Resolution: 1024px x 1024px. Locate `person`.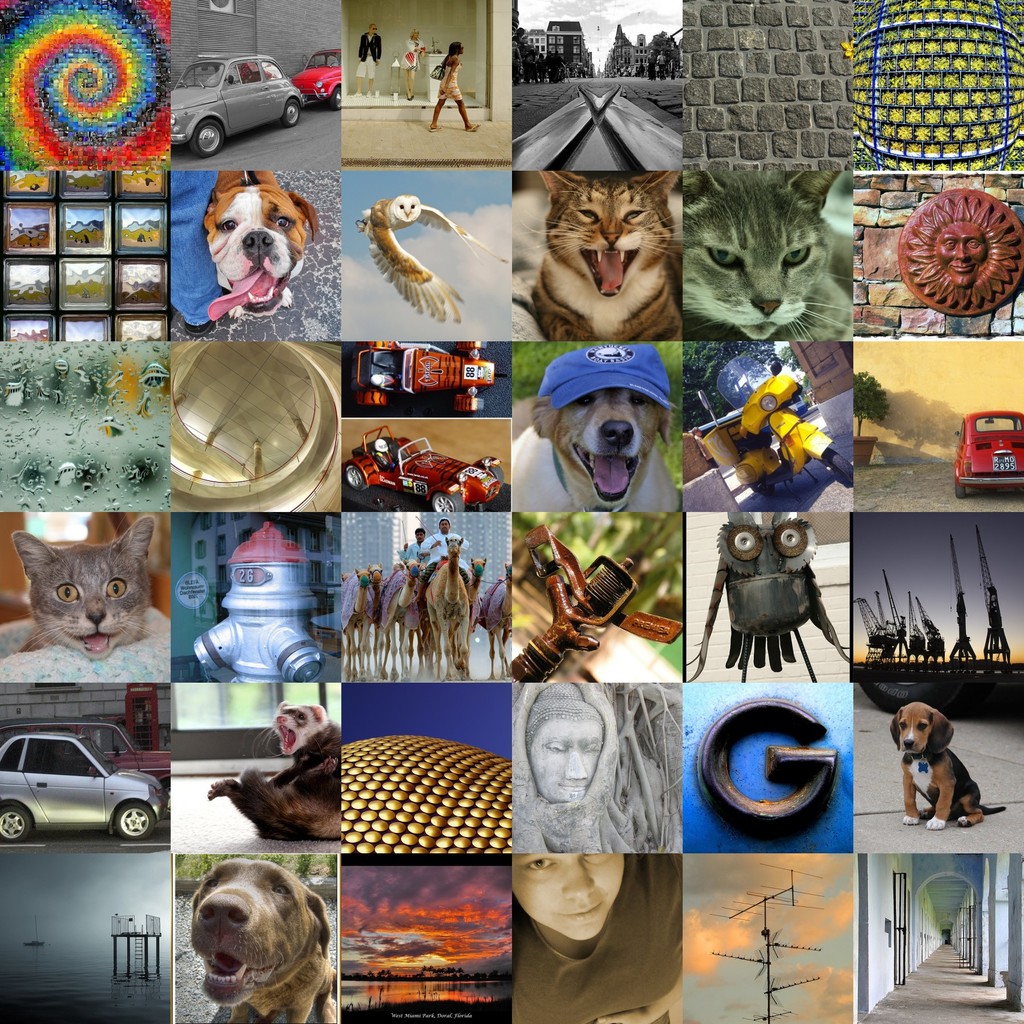
<box>397,26,420,99</box>.
